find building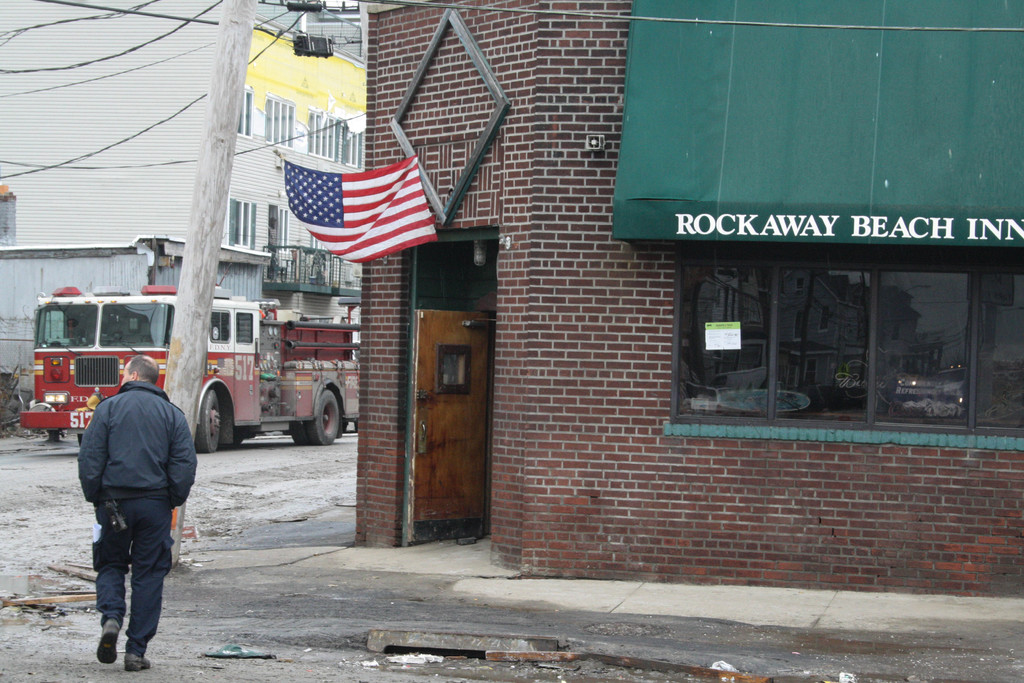
rect(361, 0, 1023, 594)
